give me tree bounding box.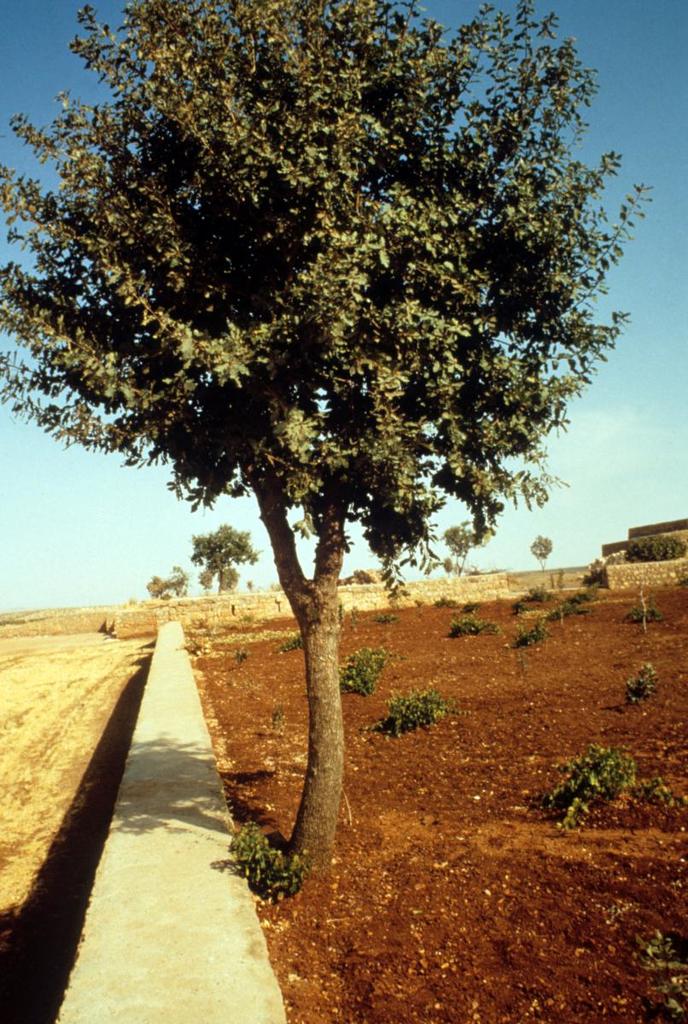
440 517 493 577.
